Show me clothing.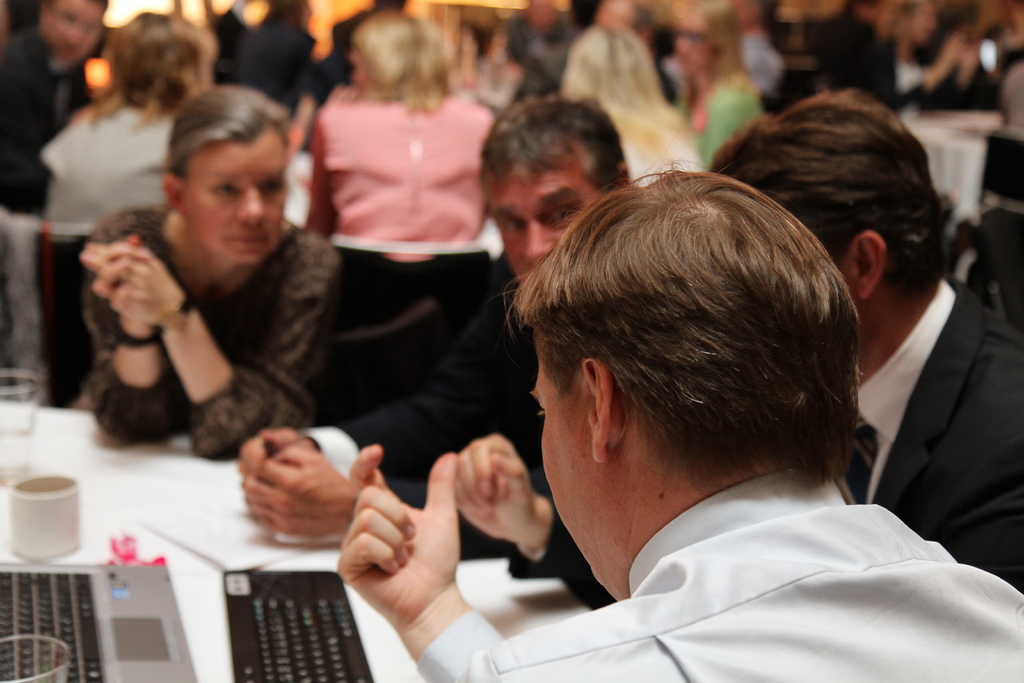
clothing is here: 297, 11, 380, 113.
